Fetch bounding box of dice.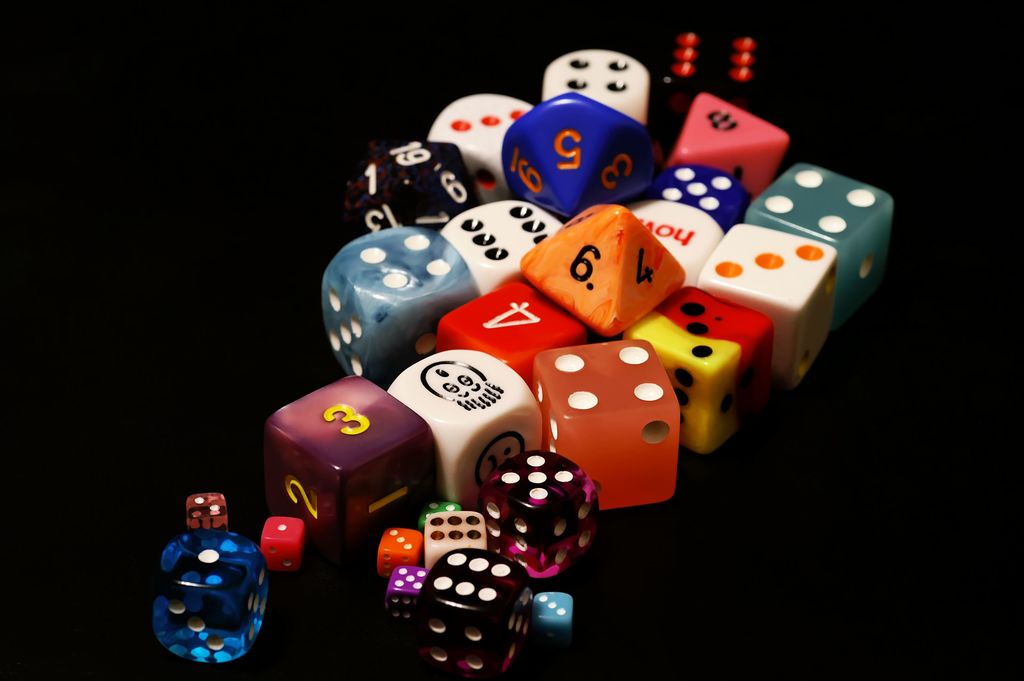
Bbox: <bbox>150, 527, 269, 671</bbox>.
